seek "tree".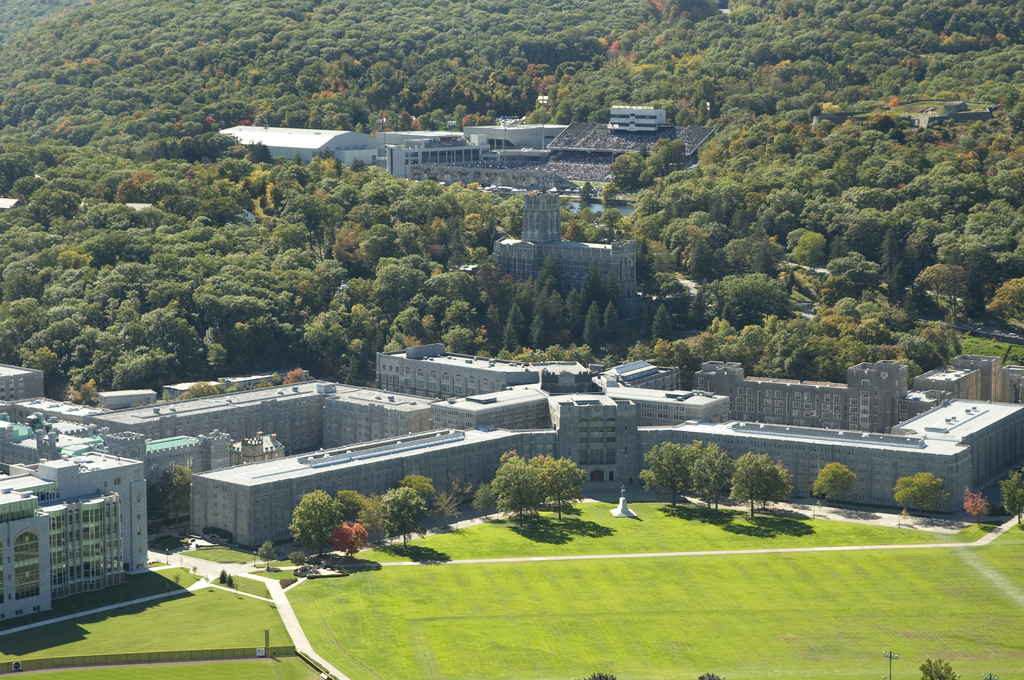
<box>630,434,696,505</box>.
